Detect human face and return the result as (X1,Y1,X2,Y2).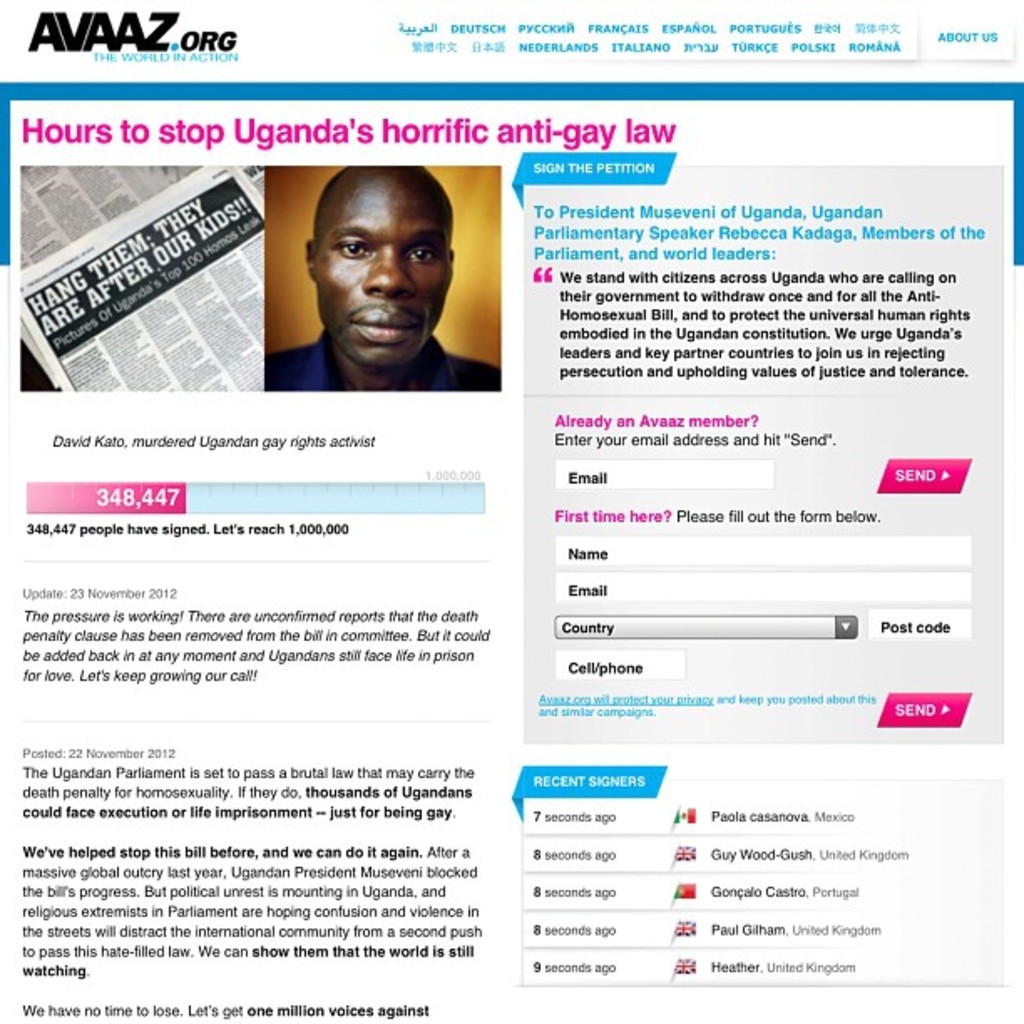
(320,162,445,366).
